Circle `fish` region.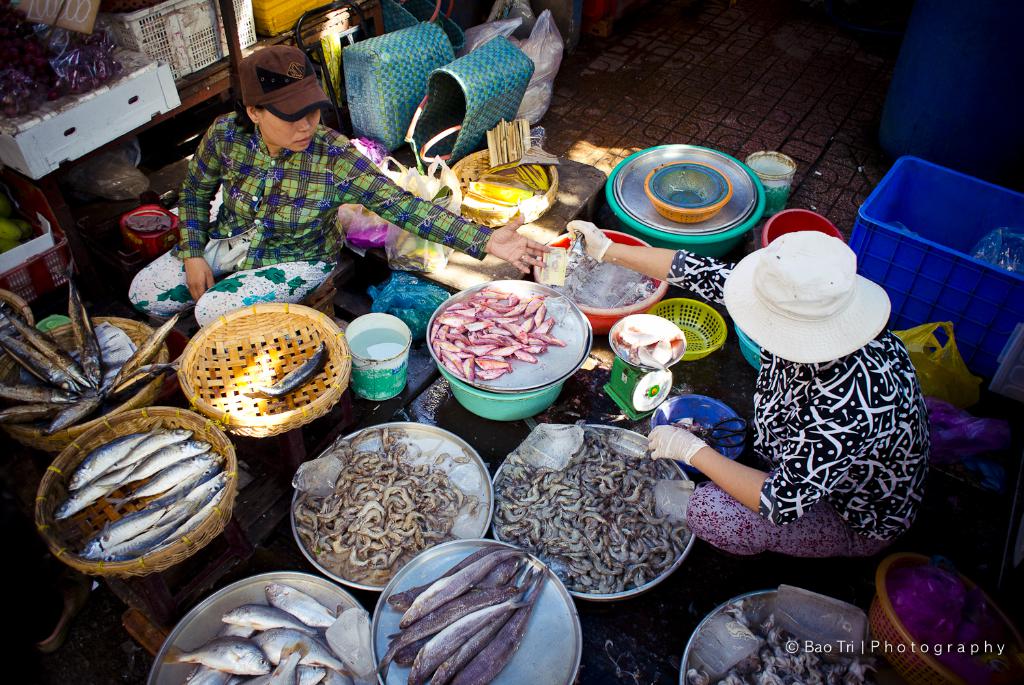
Region: 249,337,326,402.
